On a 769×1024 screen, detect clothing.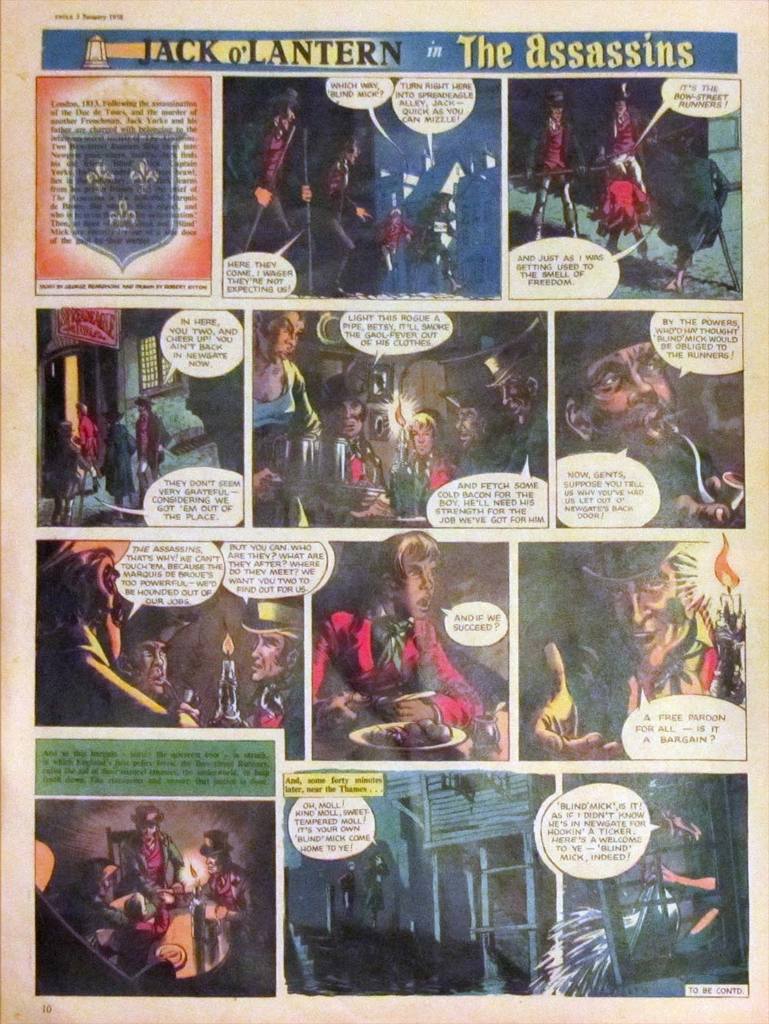
pyautogui.locateOnScreen(289, 144, 355, 286).
